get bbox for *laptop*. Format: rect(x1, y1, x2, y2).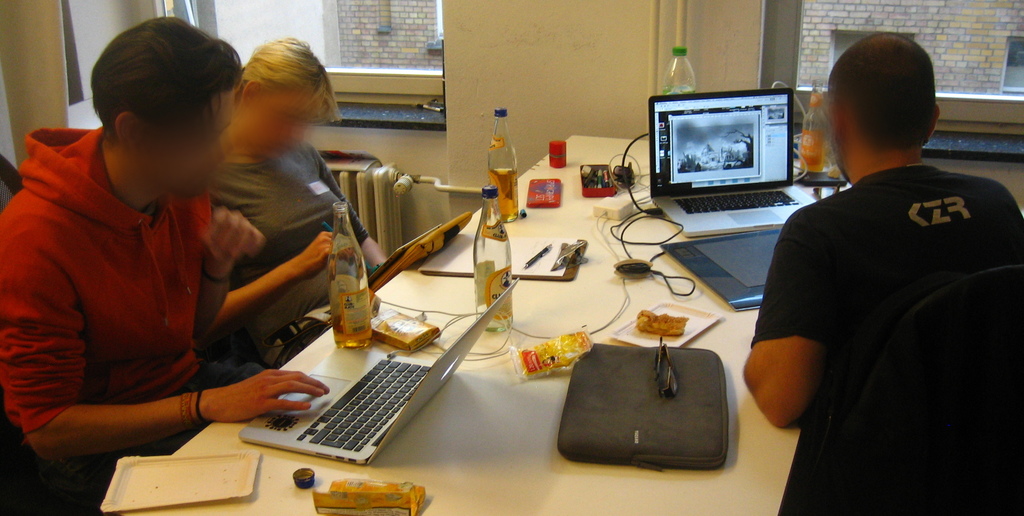
rect(649, 90, 817, 237).
